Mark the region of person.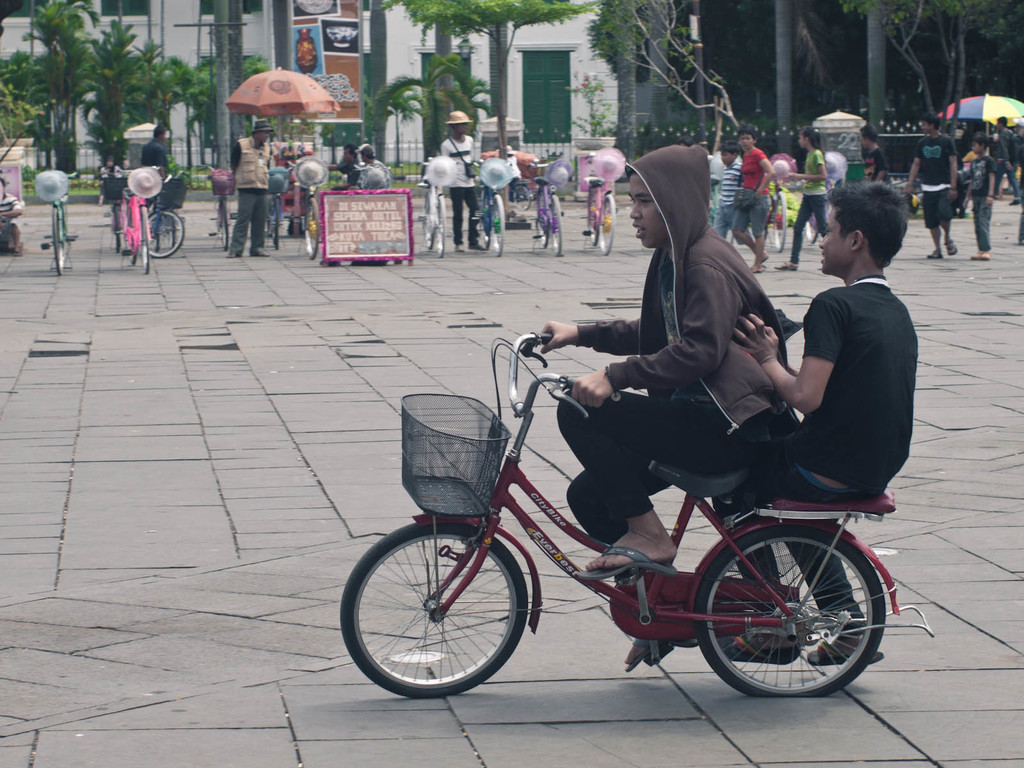
Region: region(957, 134, 996, 264).
